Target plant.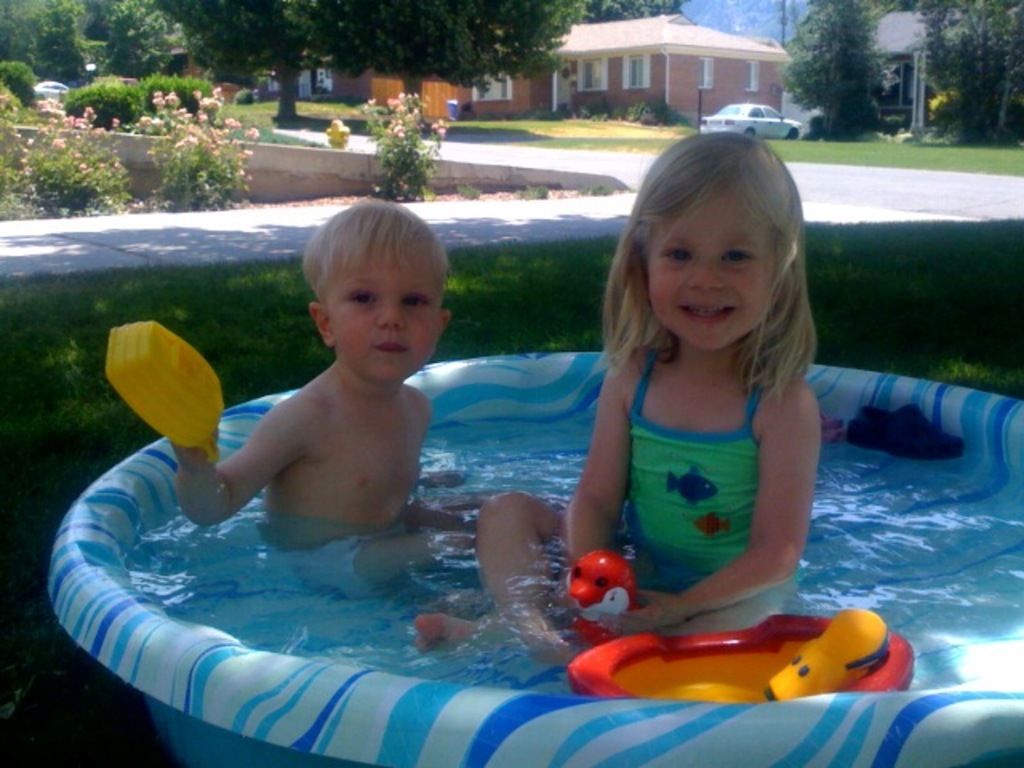
Target region: {"left": 0, "top": 83, "right": 126, "bottom": 218}.
